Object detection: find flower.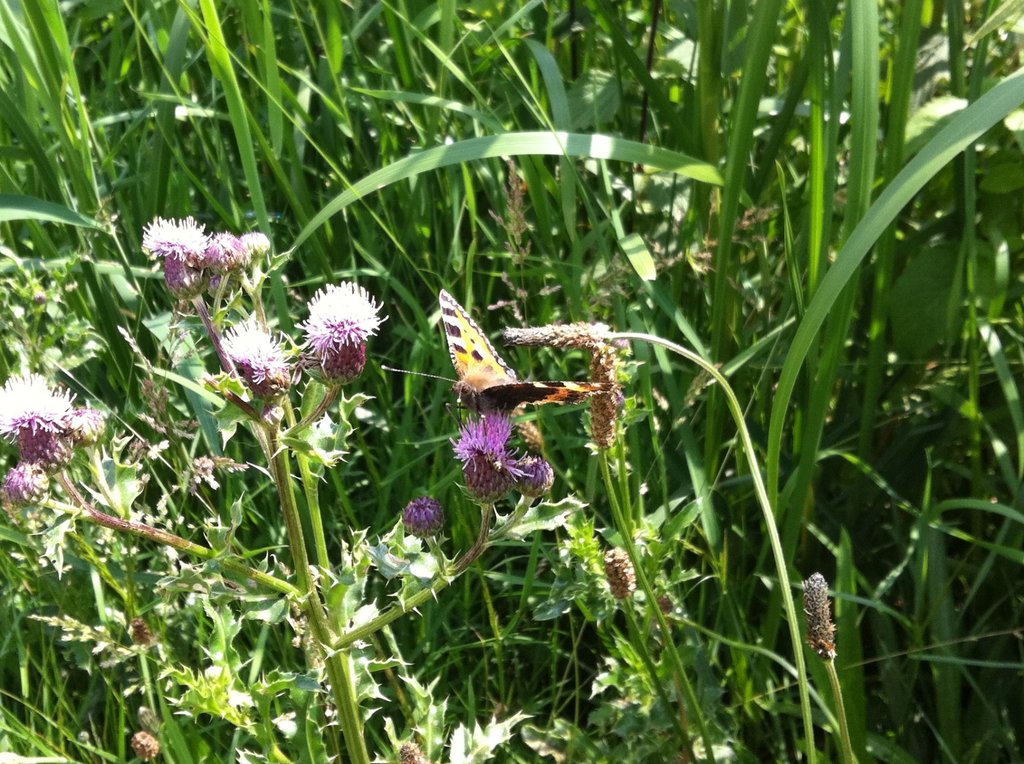
l=522, t=450, r=553, b=495.
